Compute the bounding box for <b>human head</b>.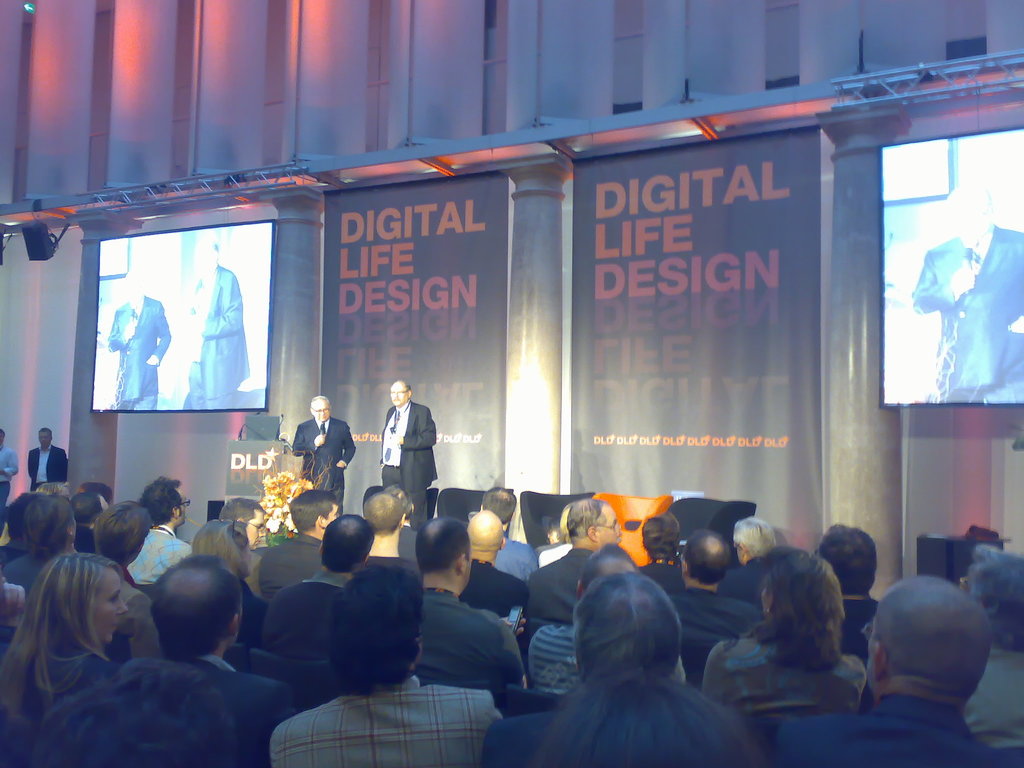
l=822, t=520, r=880, b=591.
